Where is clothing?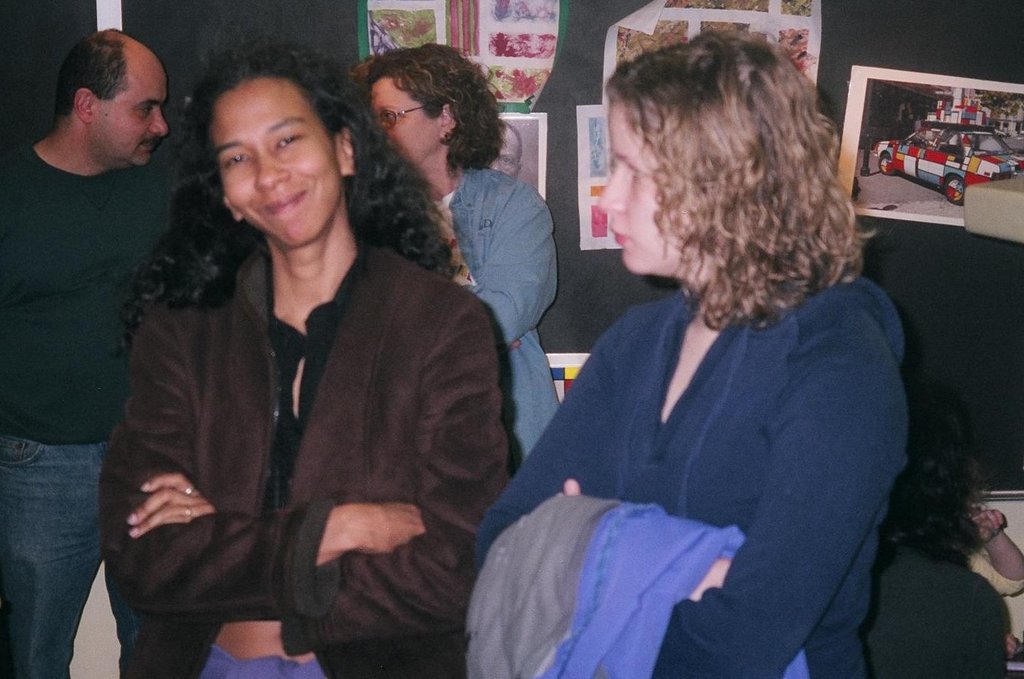
detection(0, 139, 174, 670).
